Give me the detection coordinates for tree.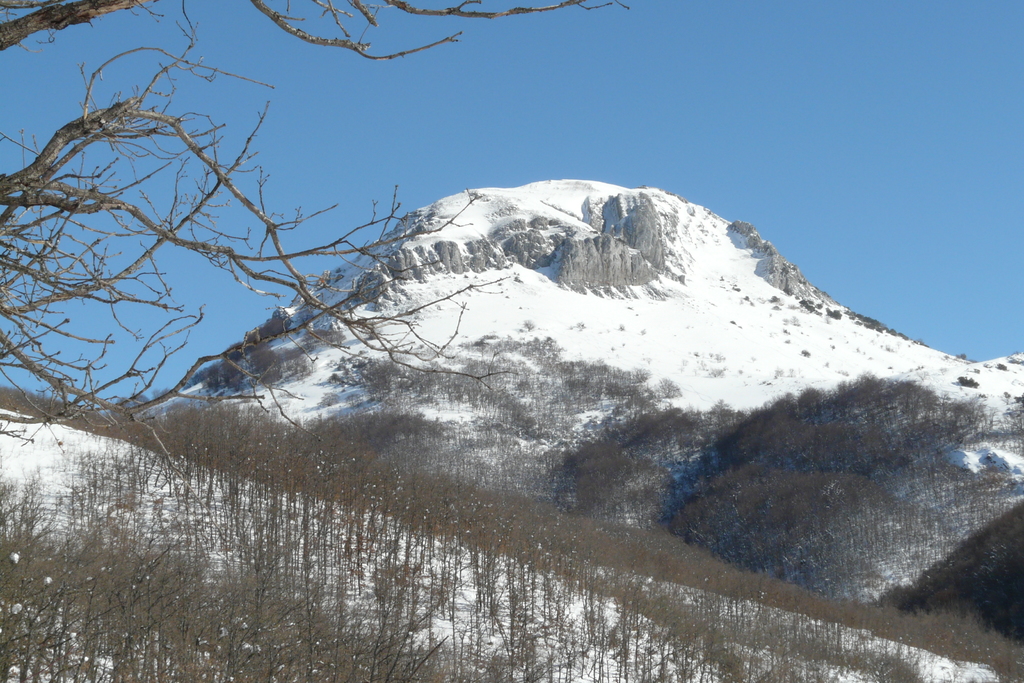
Rect(0, 0, 640, 520).
